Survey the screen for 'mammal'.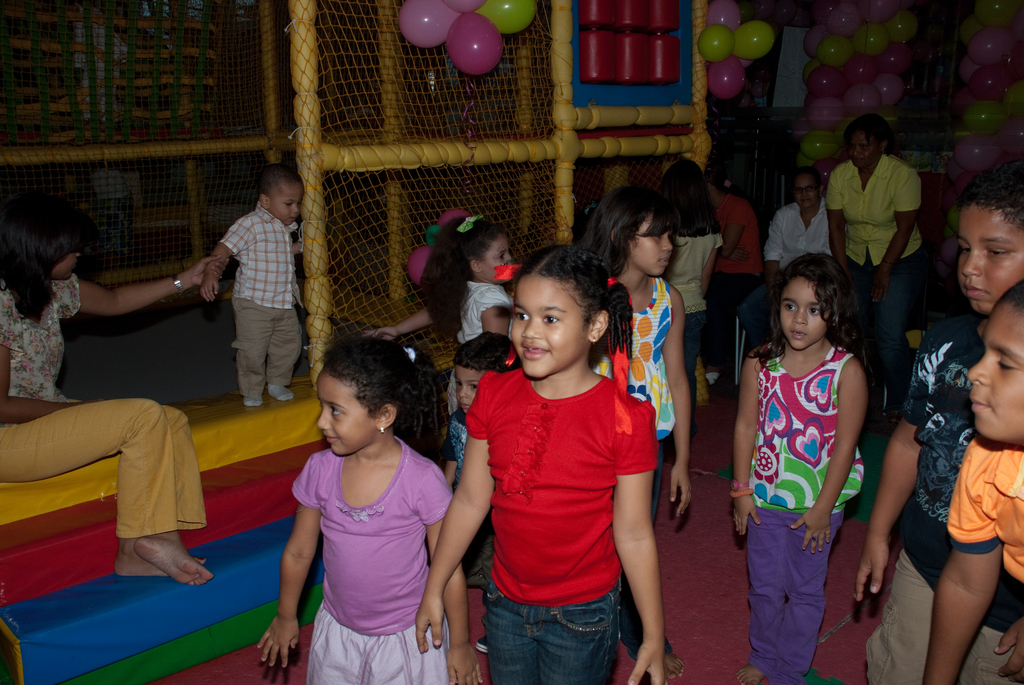
Survey found: bbox(824, 104, 929, 422).
